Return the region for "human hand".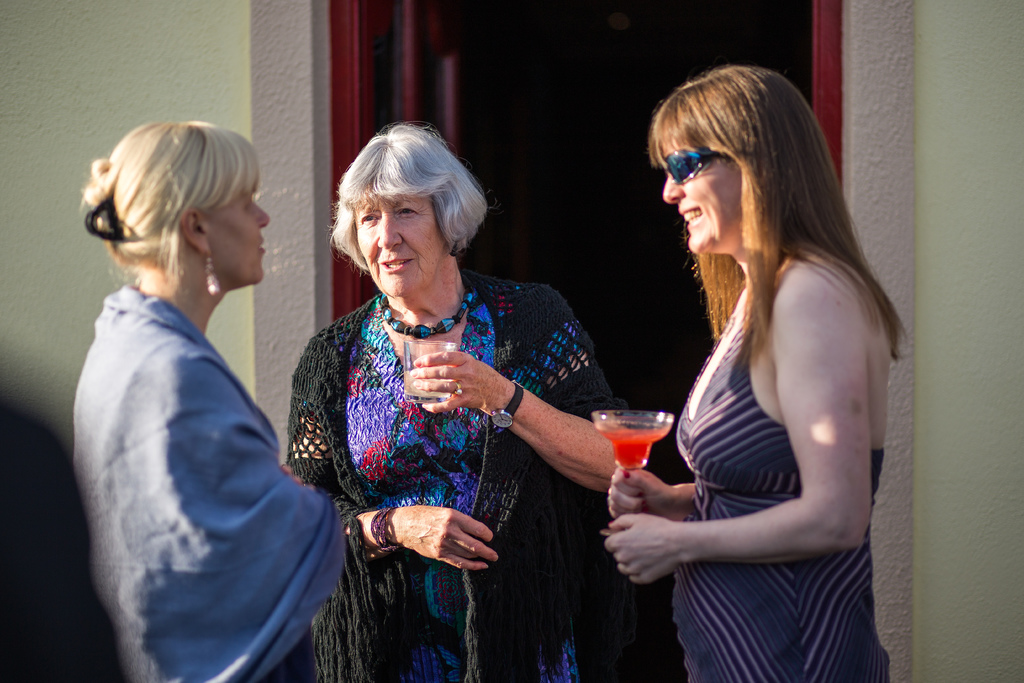
(605,466,675,522).
